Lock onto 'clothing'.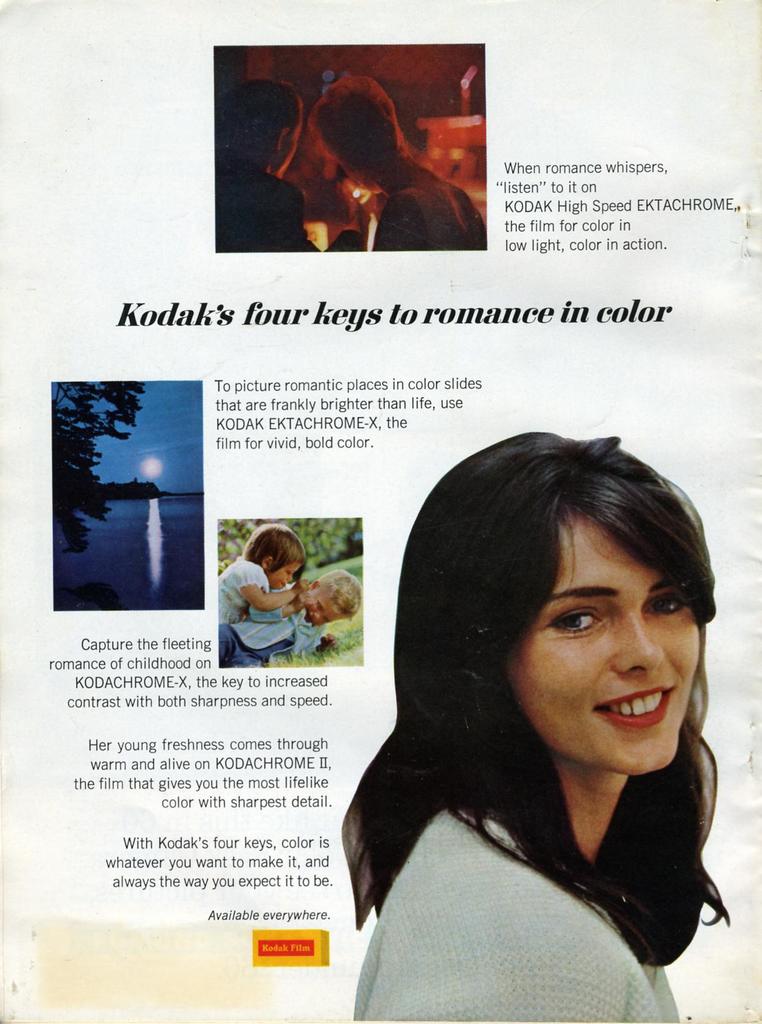
Locked: bbox=(212, 150, 319, 255).
